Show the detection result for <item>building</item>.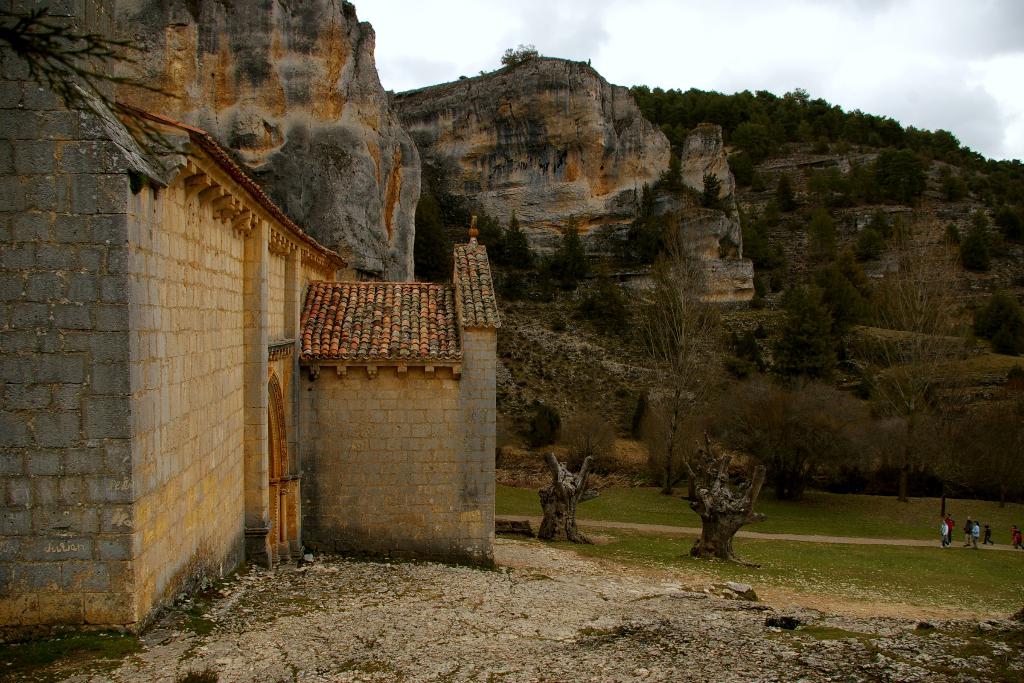
crop(0, 28, 499, 648).
